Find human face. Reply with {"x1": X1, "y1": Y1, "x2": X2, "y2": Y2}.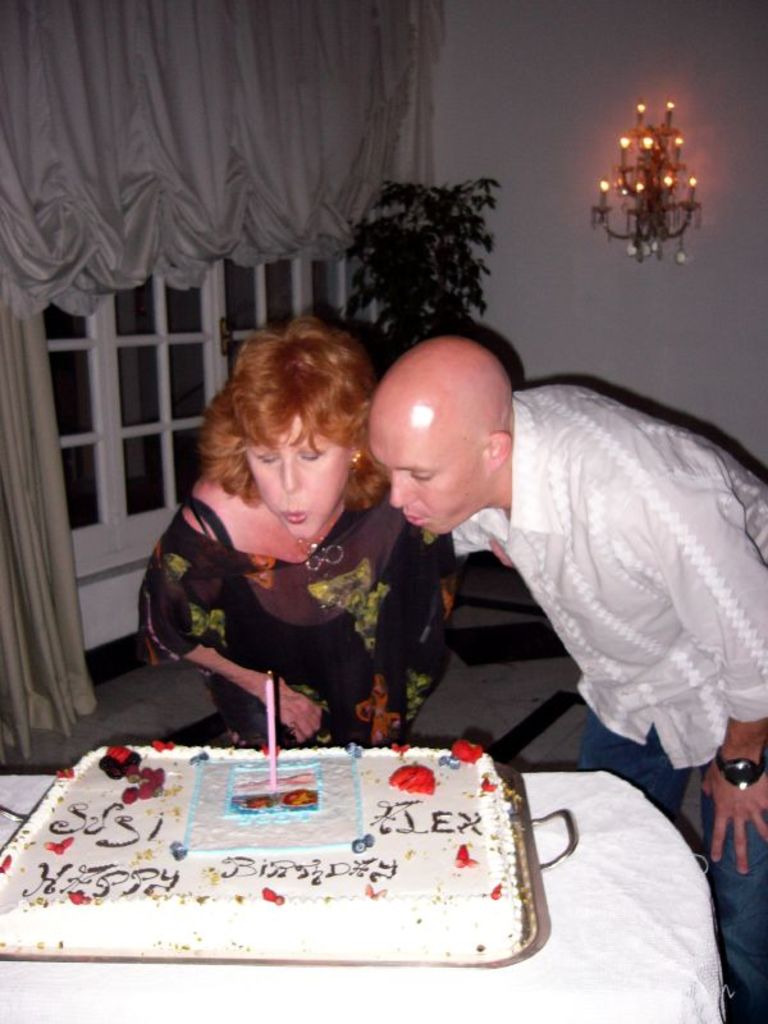
{"x1": 243, "y1": 411, "x2": 349, "y2": 544}.
